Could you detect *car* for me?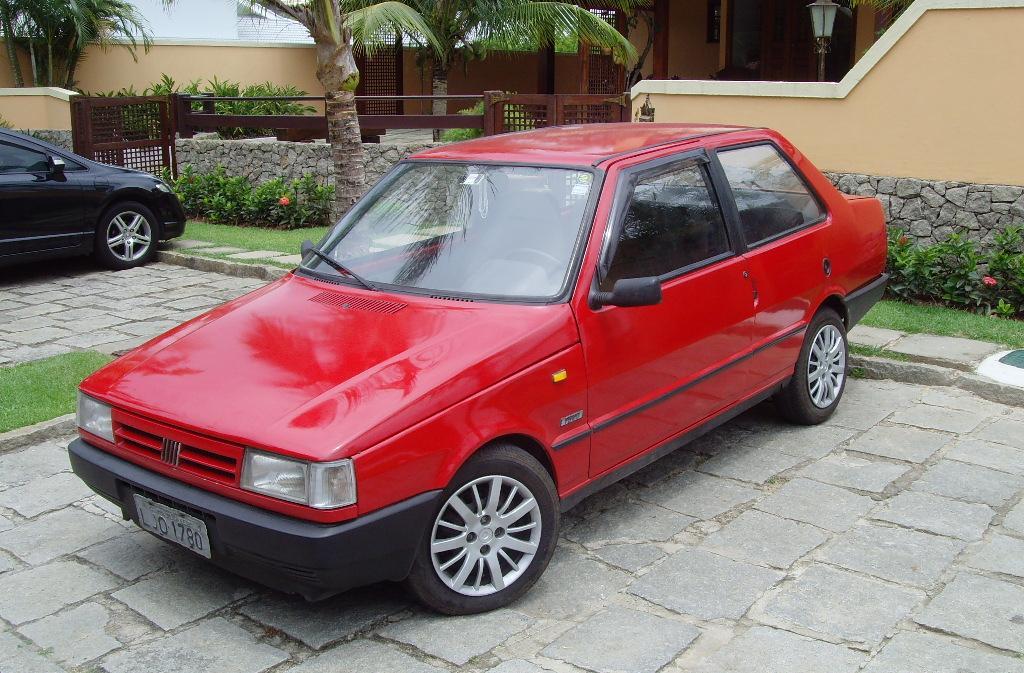
Detection result: detection(68, 121, 892, 617).
